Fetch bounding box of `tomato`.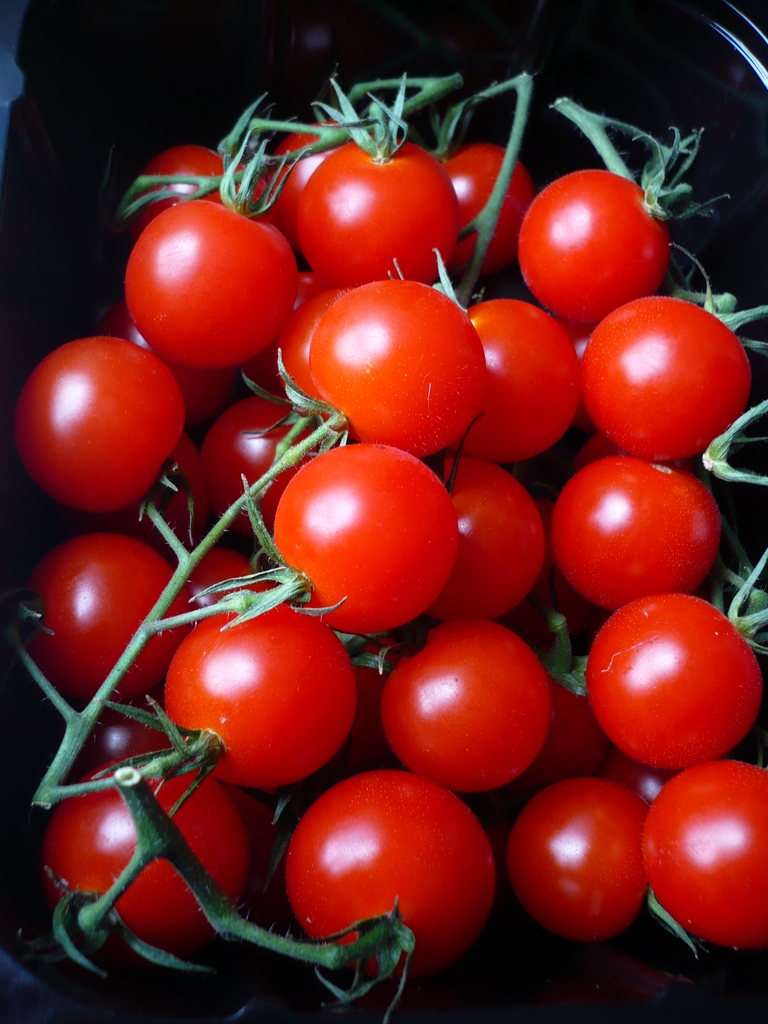
Bbox: l=233, t=767, r=499, b=1023.
